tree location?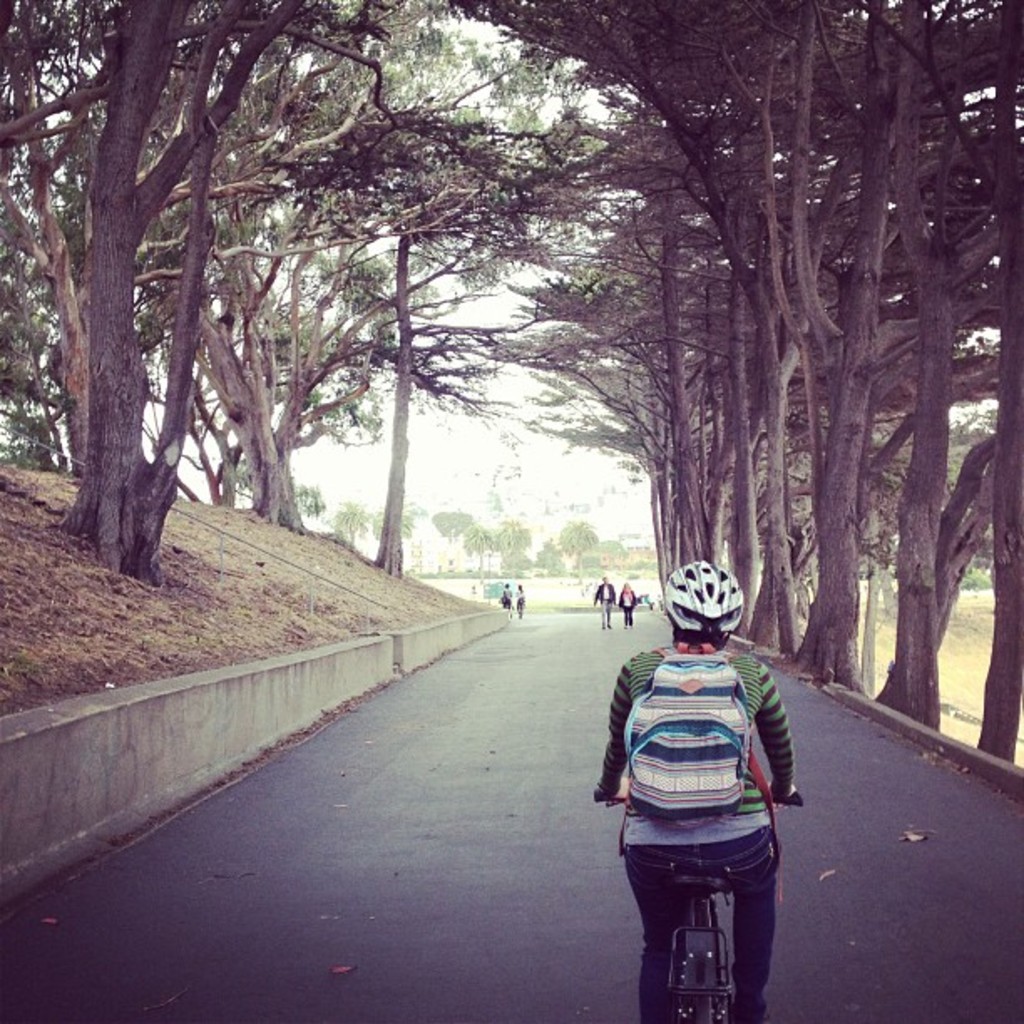
(0,0,561,571)
